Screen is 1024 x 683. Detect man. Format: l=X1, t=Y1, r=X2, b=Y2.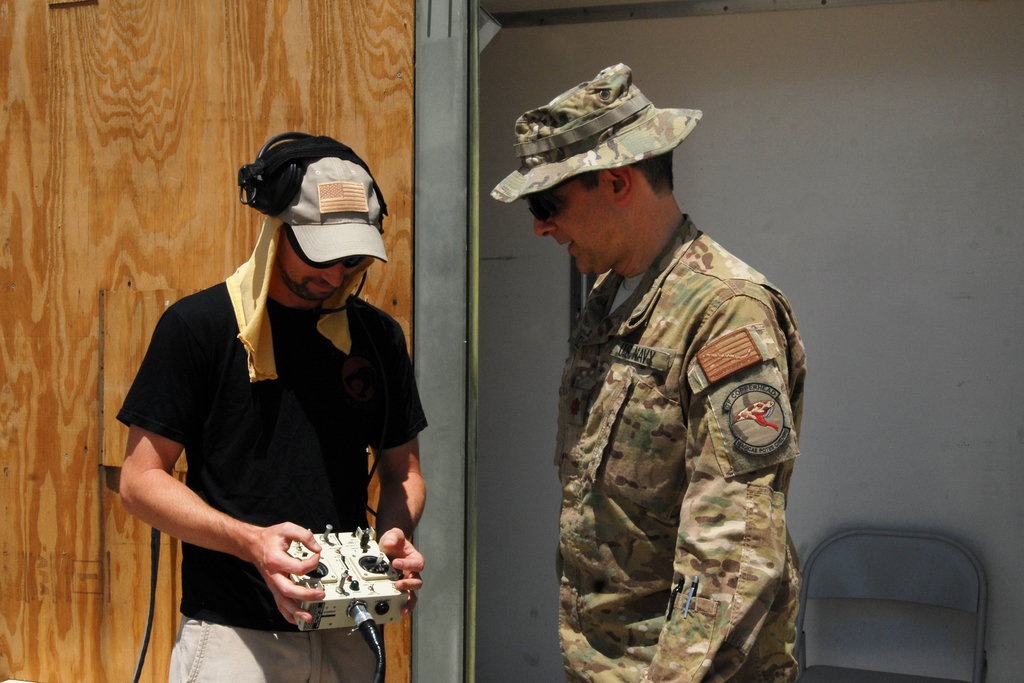
l=113, t=129, r=430, b=682.
